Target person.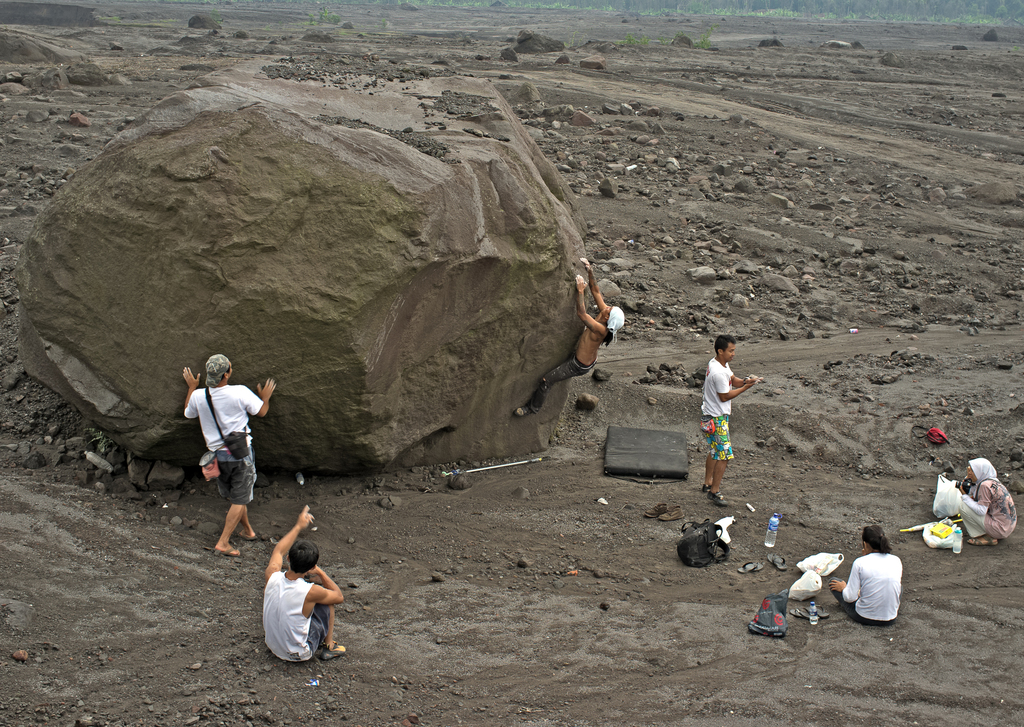
Target region: detection(259, 506, 361, 659).
